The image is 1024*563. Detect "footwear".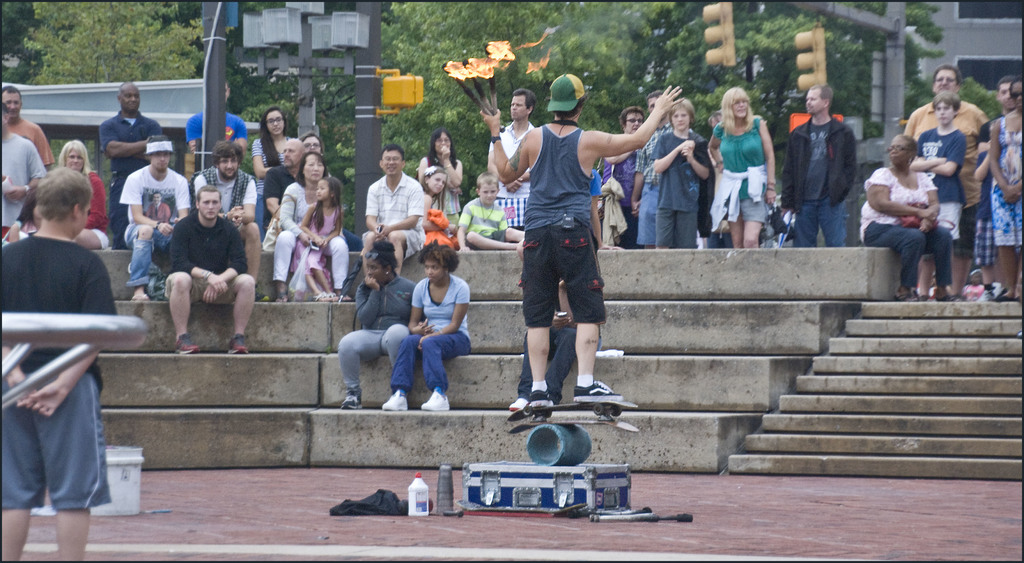
Detection: crop(530, 392, 556, 410).
